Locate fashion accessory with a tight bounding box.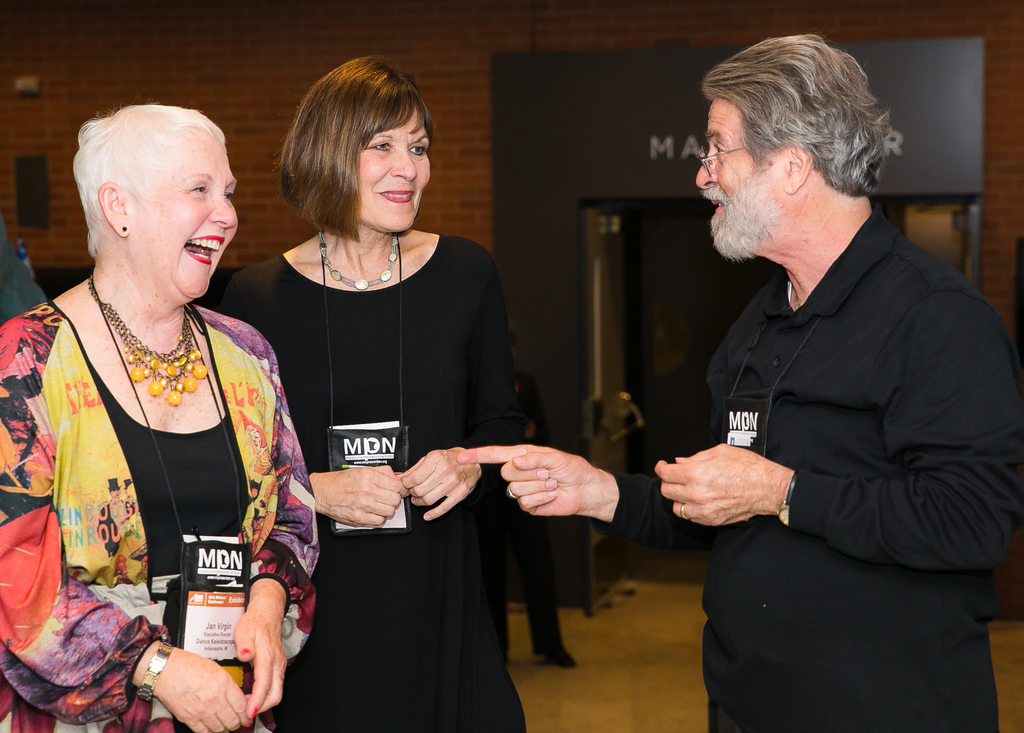
[left=316, top=229, right=403, bottom=293].
